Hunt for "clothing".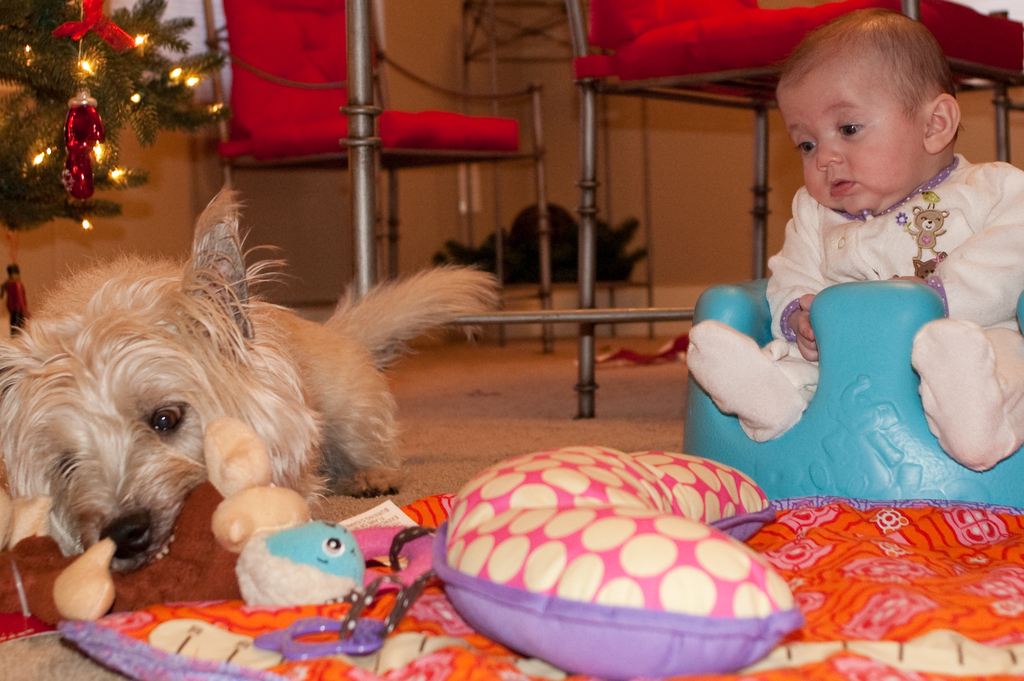
Hunted down at 684 150 1023 469.
